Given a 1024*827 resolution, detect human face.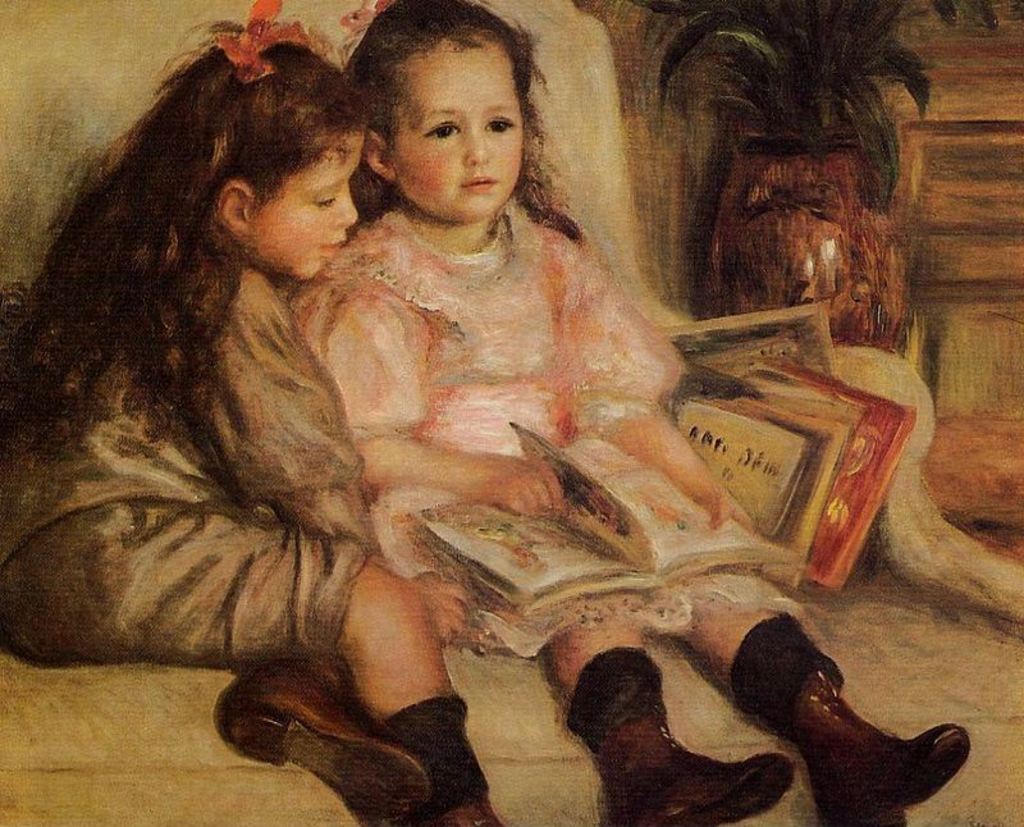
x1=384 y1=26 x2=530 y2=221.
